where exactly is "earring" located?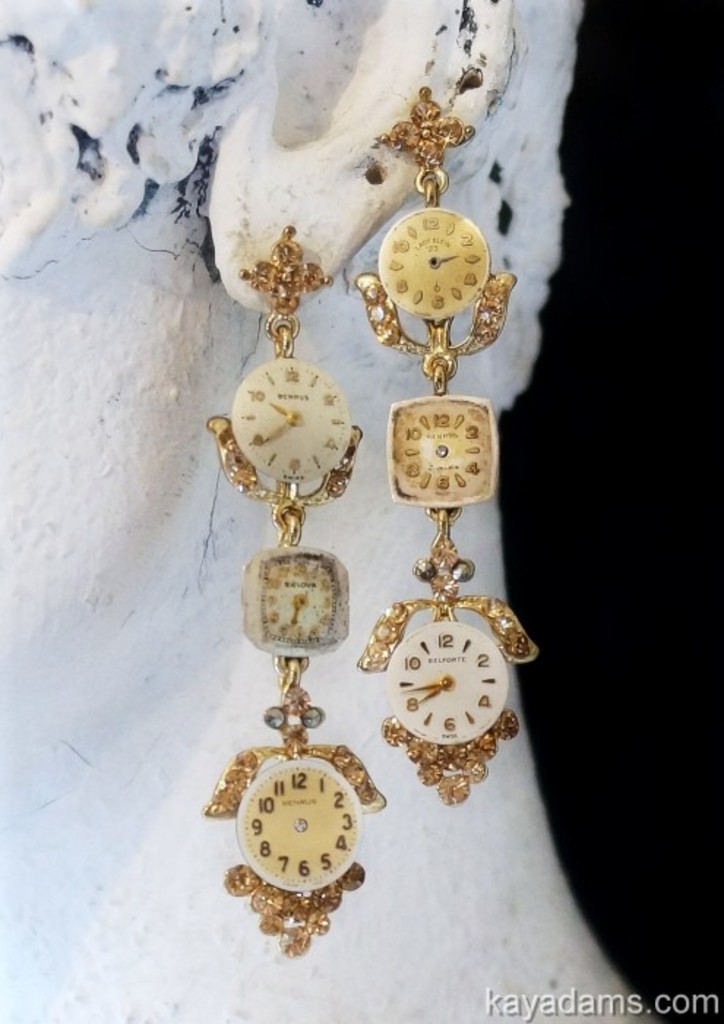
Its bounding box is bbox=[193, 219, 386, 961].
